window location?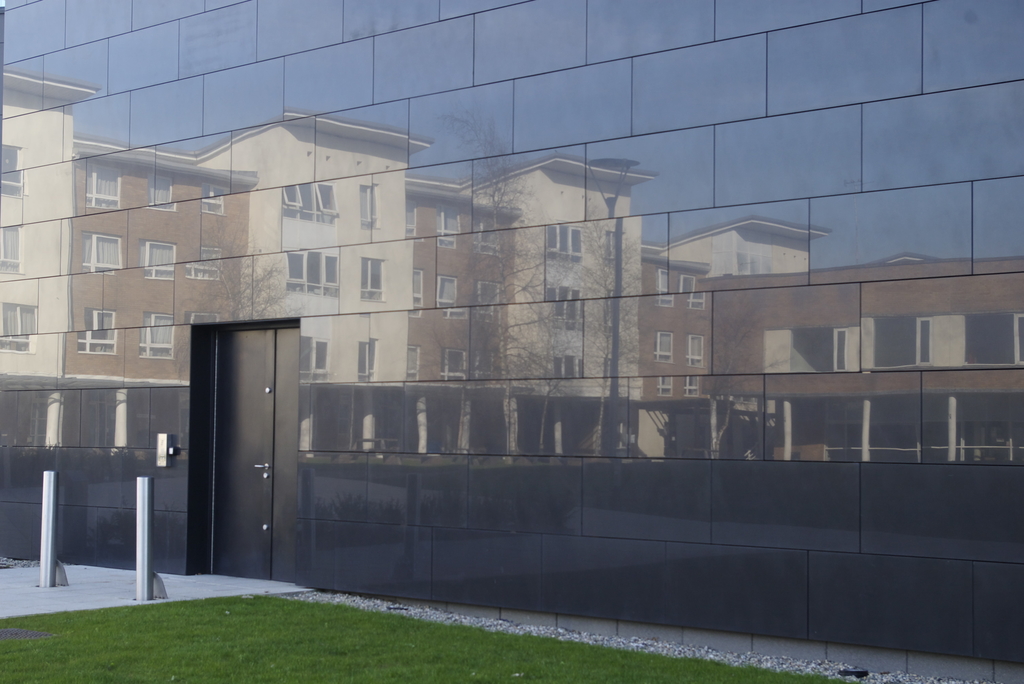
468:212:509:257
